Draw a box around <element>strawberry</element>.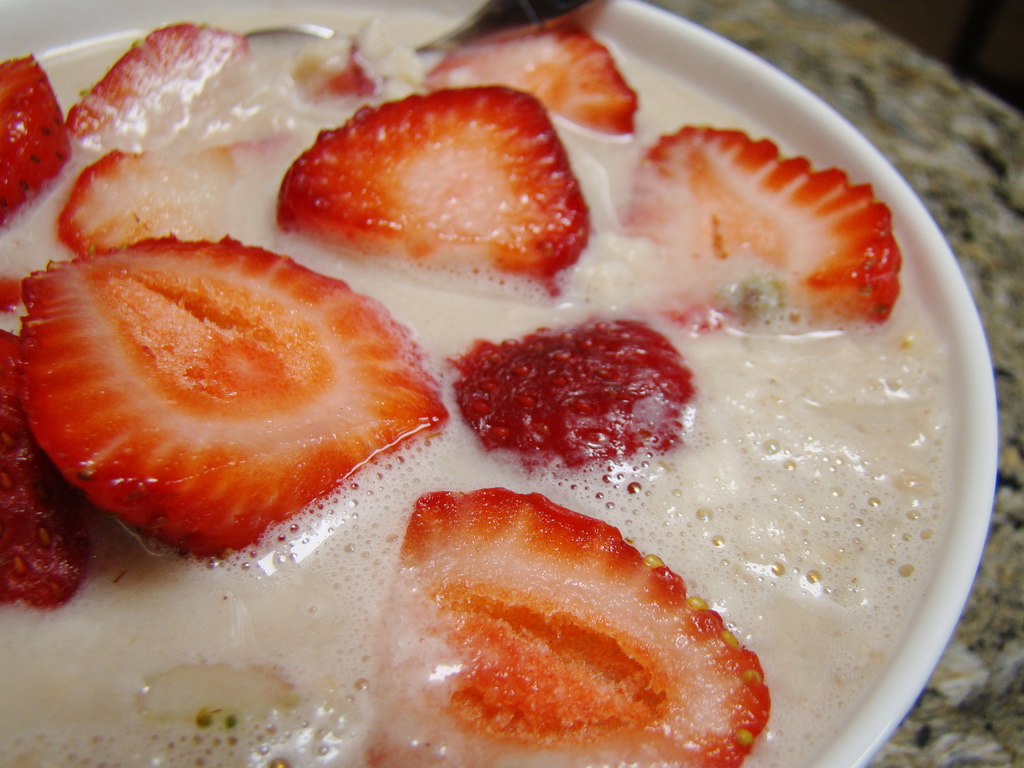
<bbox>348, 484, 767, 767</bbox>.
